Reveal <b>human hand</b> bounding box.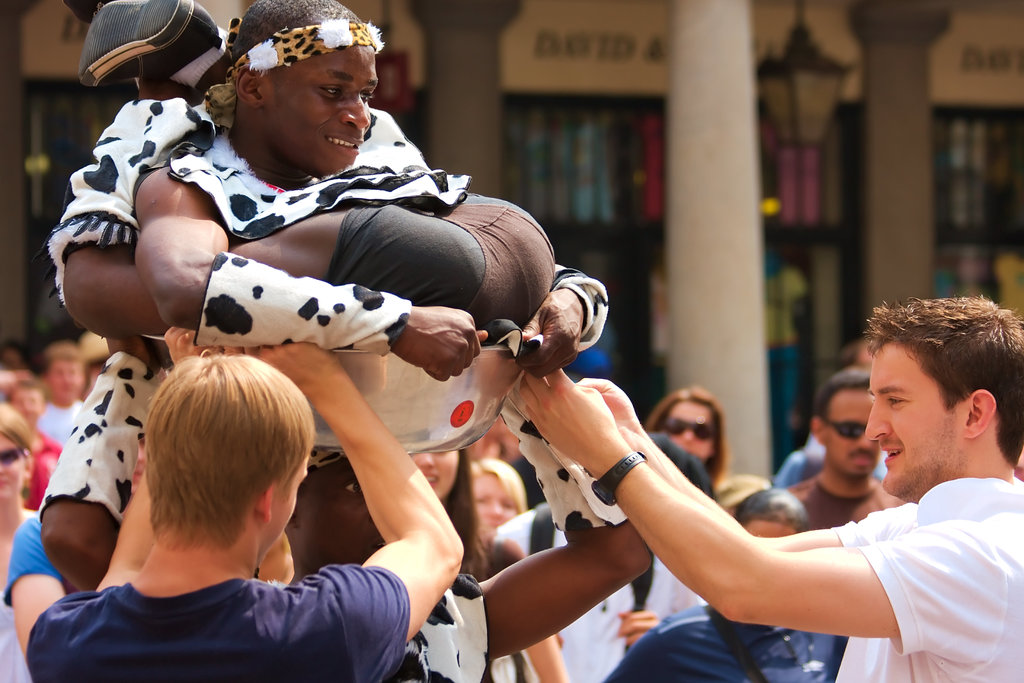
Revealed: 576:375:643:434.
